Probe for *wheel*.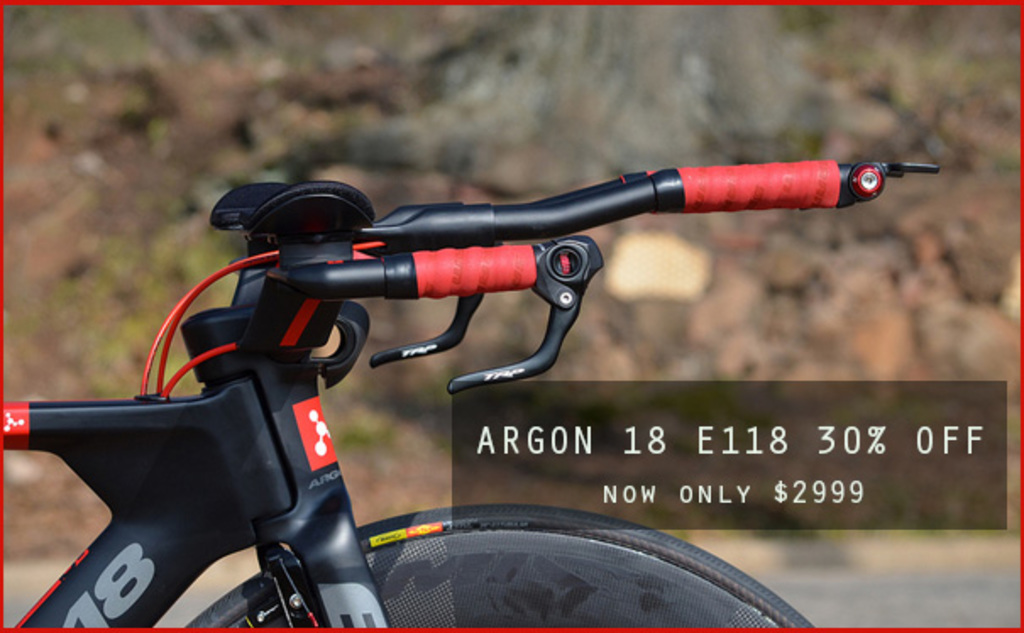
Probe result: <bbox>178, 503, 816, 630</bbox>.
